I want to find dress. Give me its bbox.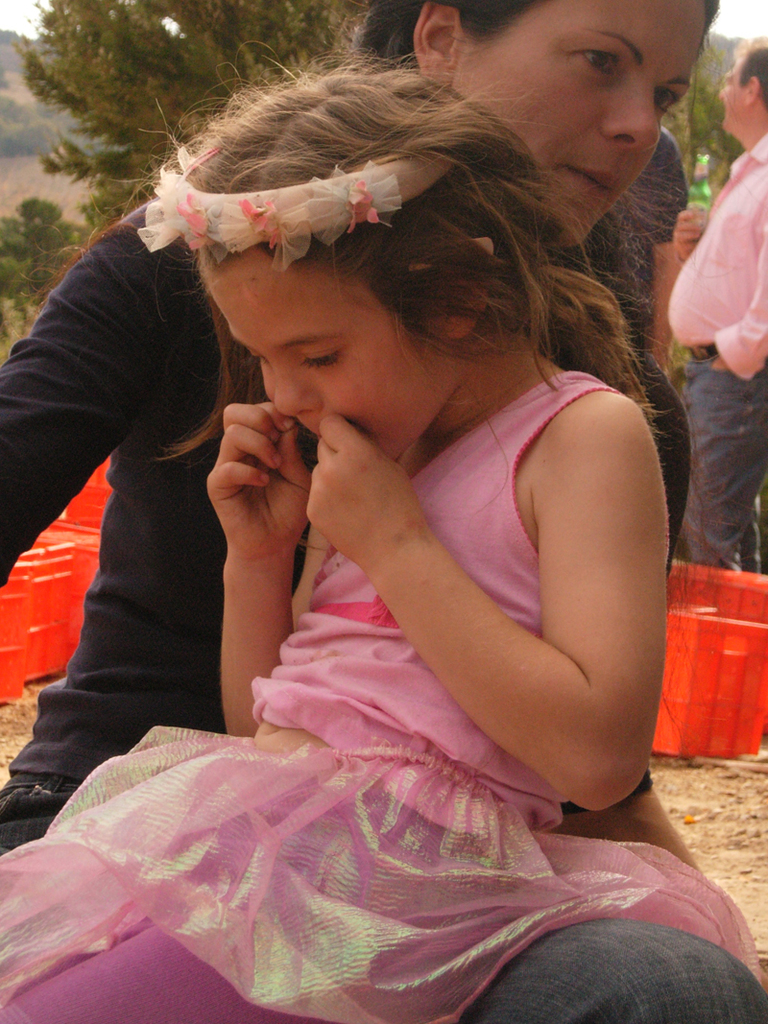
(0,369,753,1023).
